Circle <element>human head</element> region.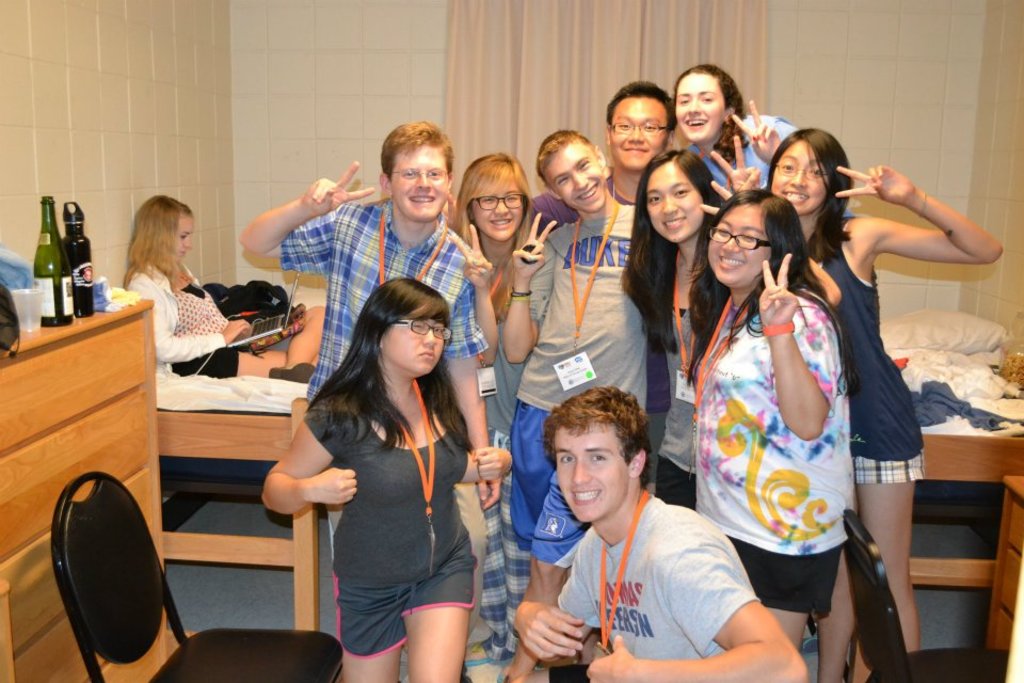
Region: 606:82:675:172.
